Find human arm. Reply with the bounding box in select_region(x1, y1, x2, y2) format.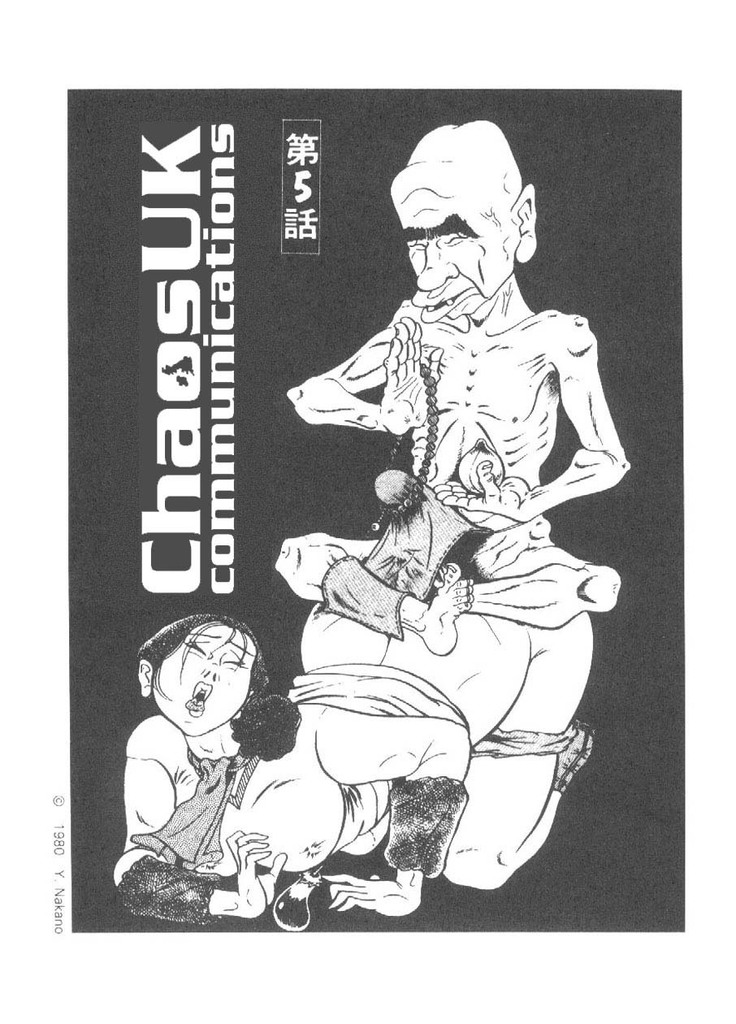
select_region(548, 332, 610, 525).
